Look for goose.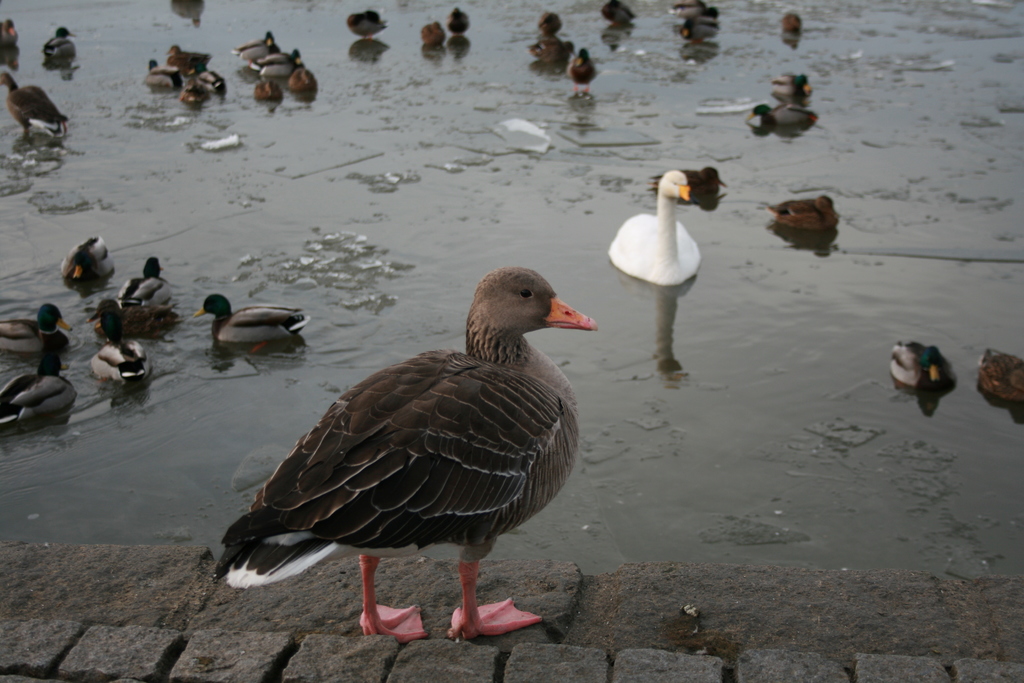
Found: [left=0, top=20, right=20, bottom=67].
